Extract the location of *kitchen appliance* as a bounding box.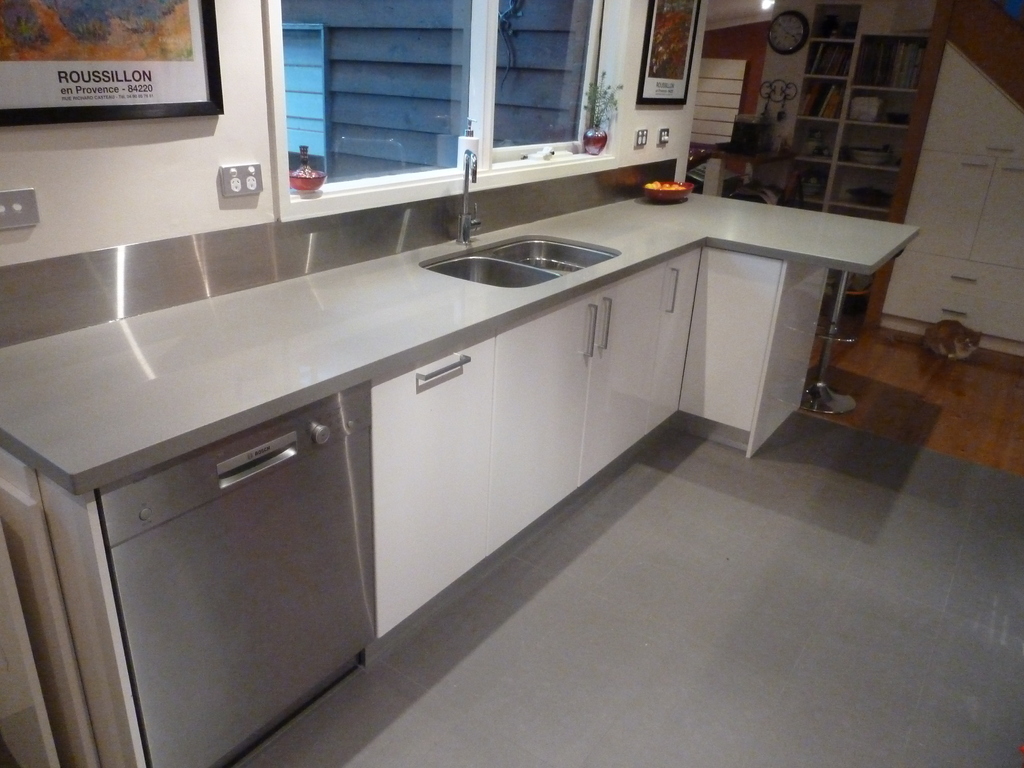
locate(643, 180, 689, 203).
